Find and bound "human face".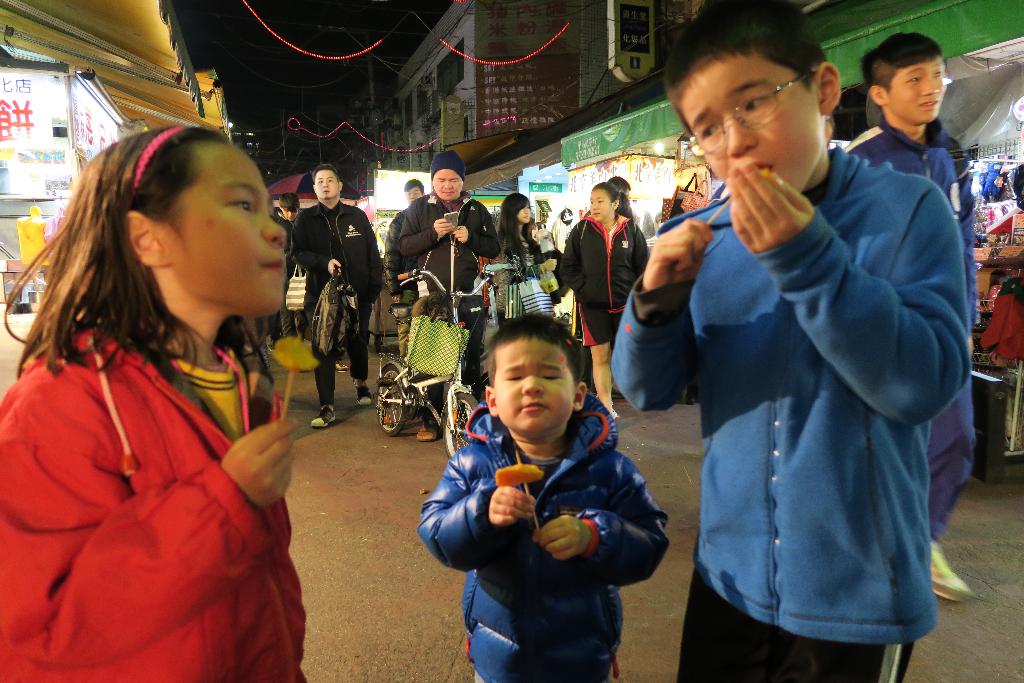
Bound: locate(673, 58, 820, 197).
